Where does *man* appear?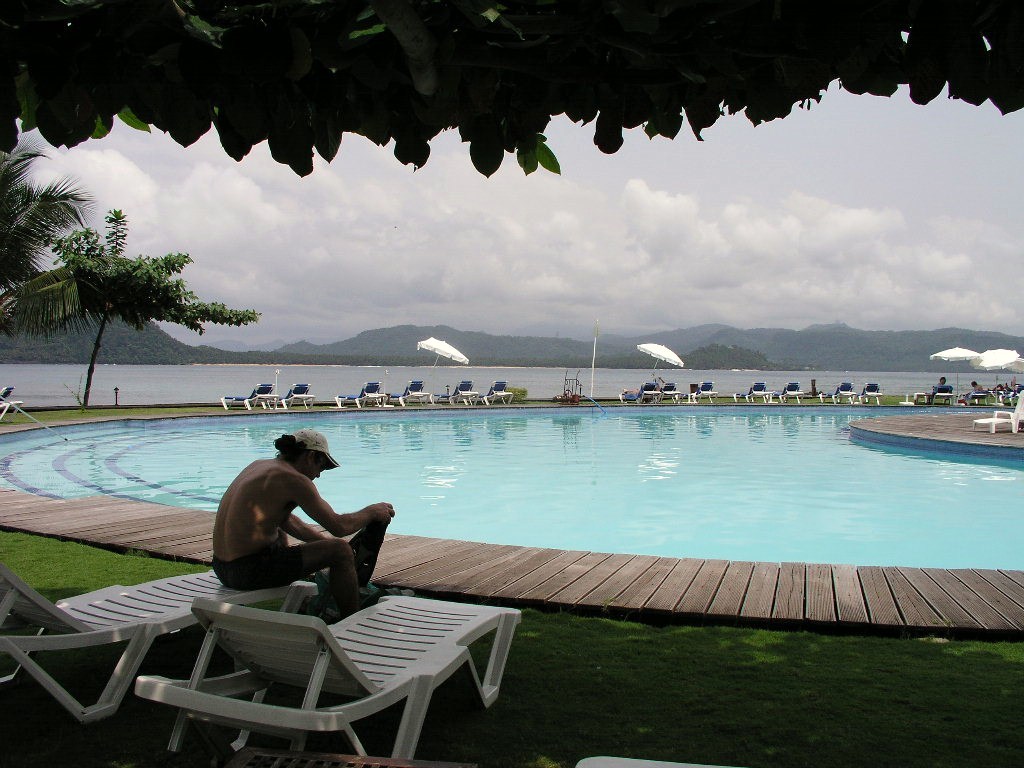
Appears at crop(197, 431, 400, 616).
